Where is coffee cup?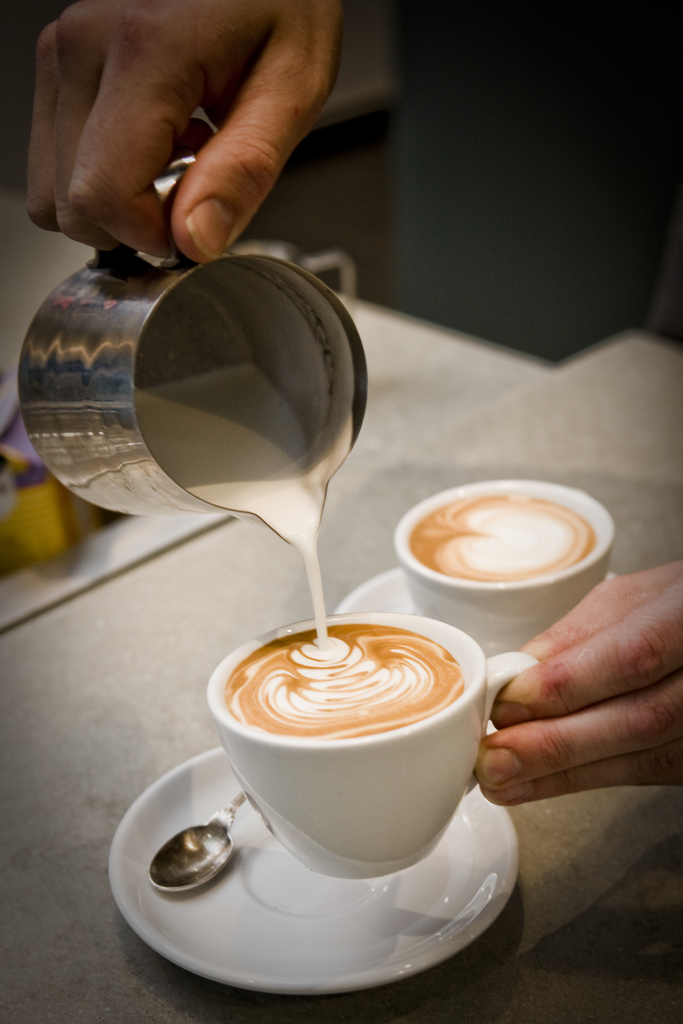
[393,469,613,659].
